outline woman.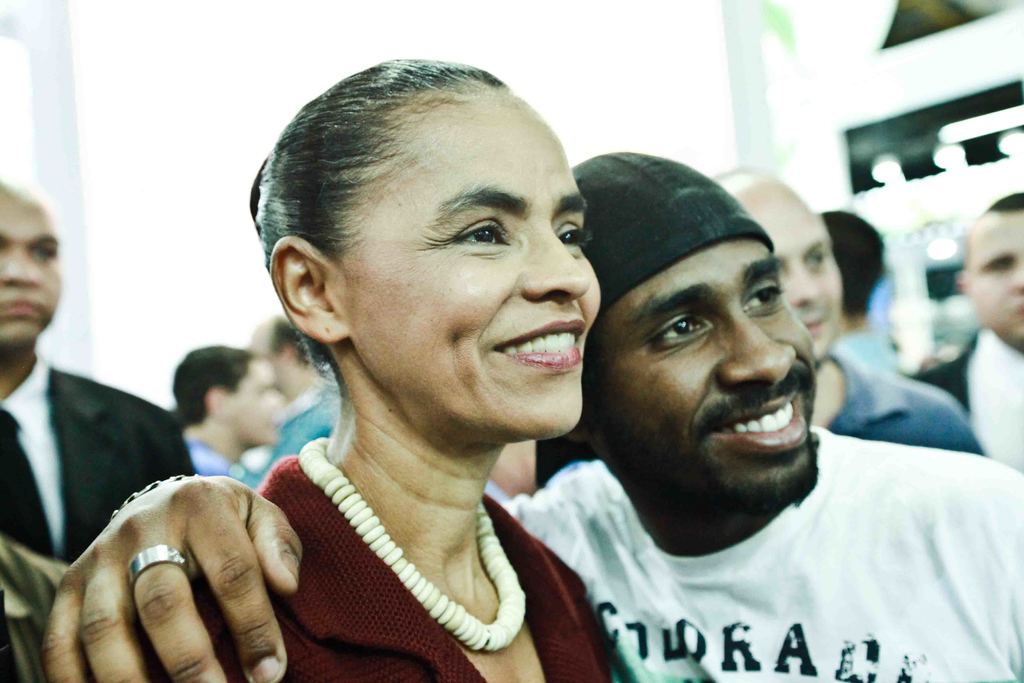
Outline: {"x1": 155, "y1": 49, "x2": 682, "y2": 682}.
